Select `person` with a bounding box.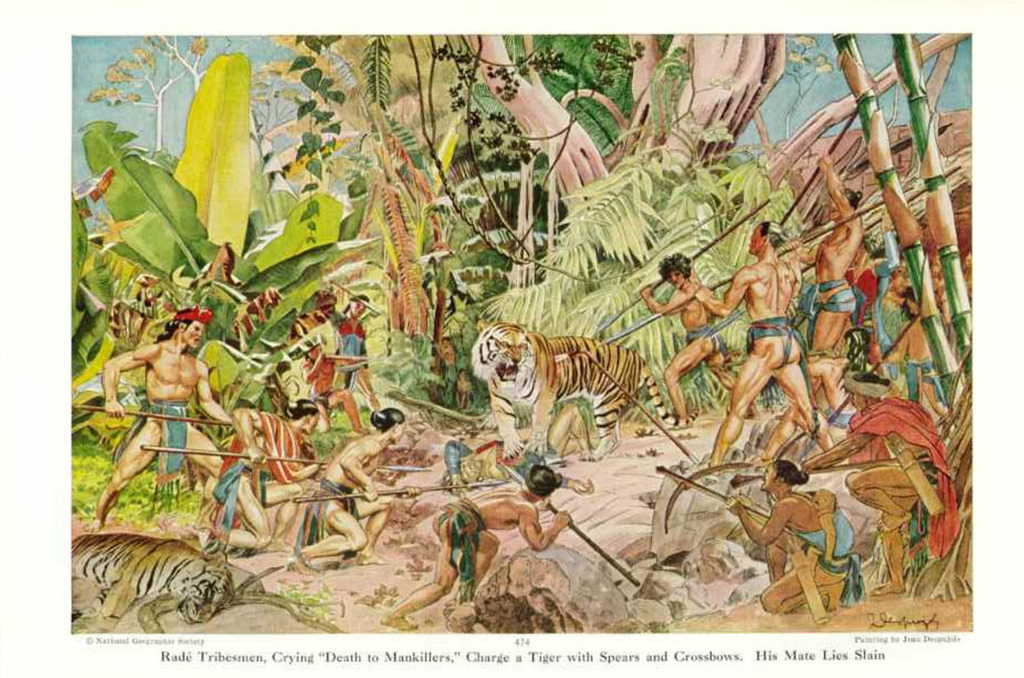
locate(641, 255, 755, 423).
